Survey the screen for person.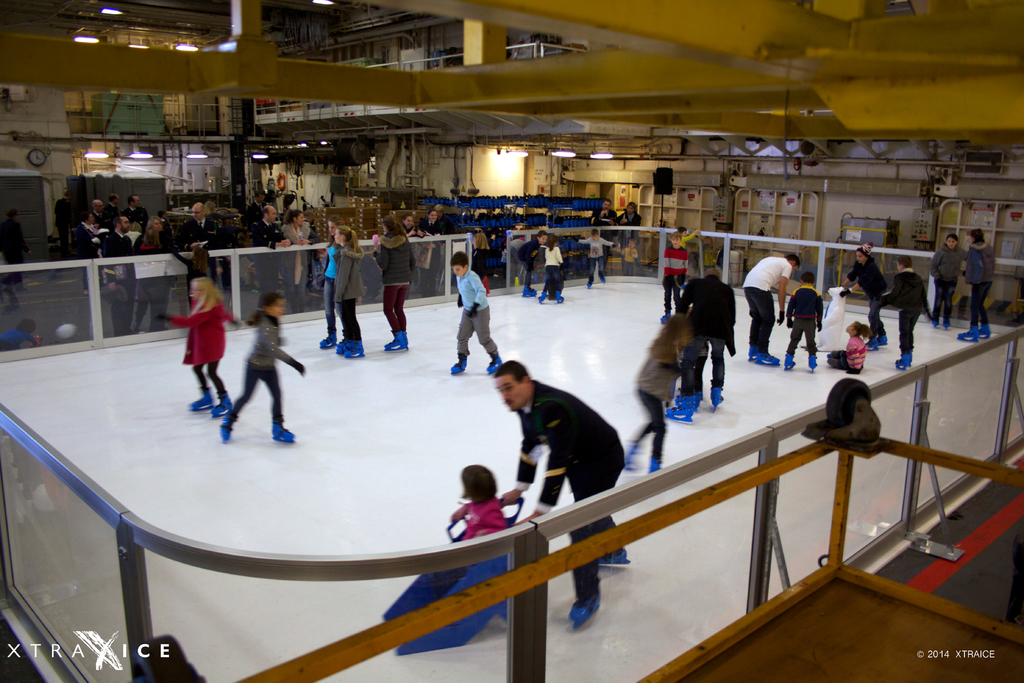
Survey found: [left=314, top=215, right=347, bottom=352].
